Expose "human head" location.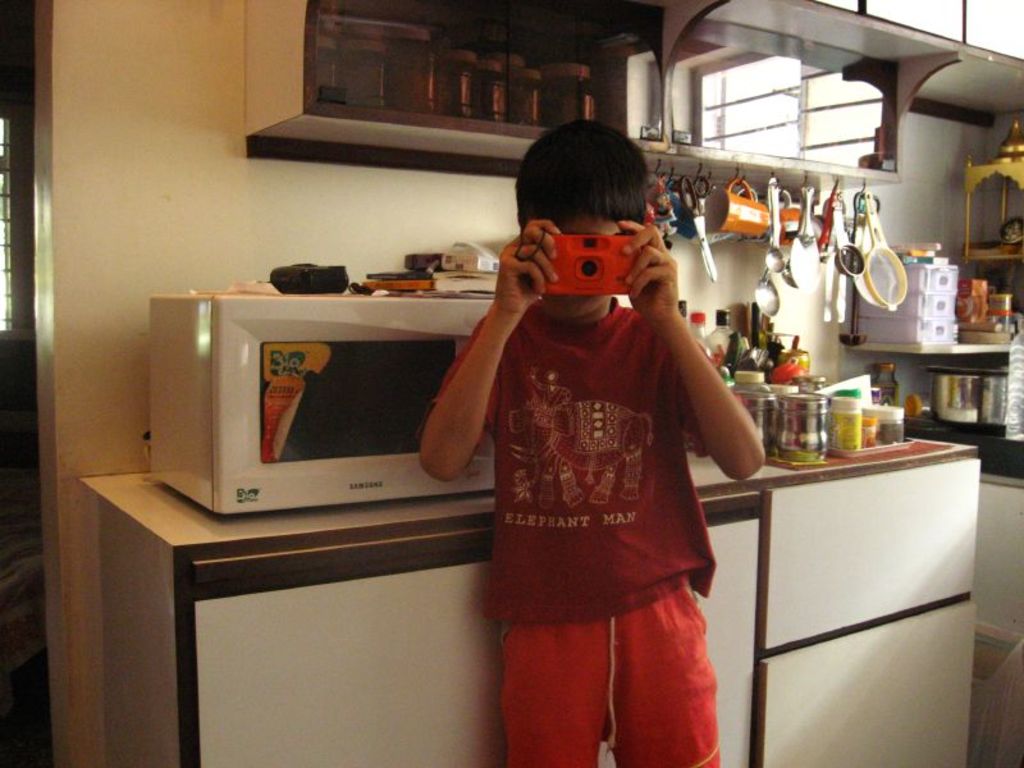
Exposed at BBox(513, 129, 653, 310).
